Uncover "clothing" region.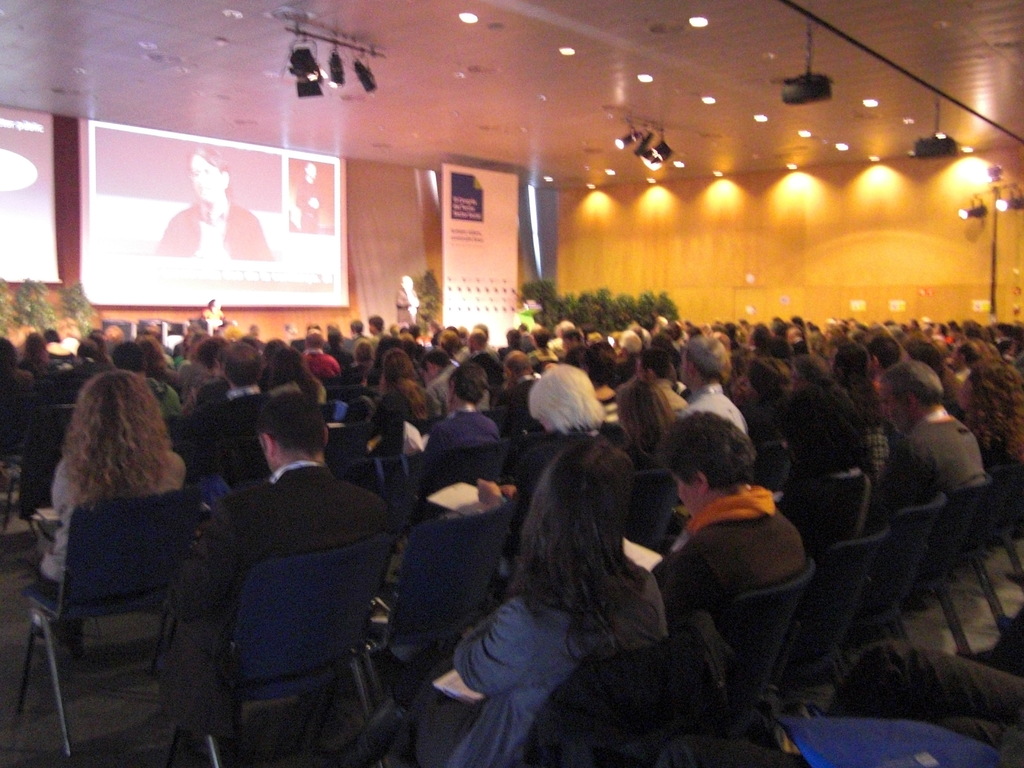
Uncovered: x1=330 y1=367 x2=380 y2=392.
